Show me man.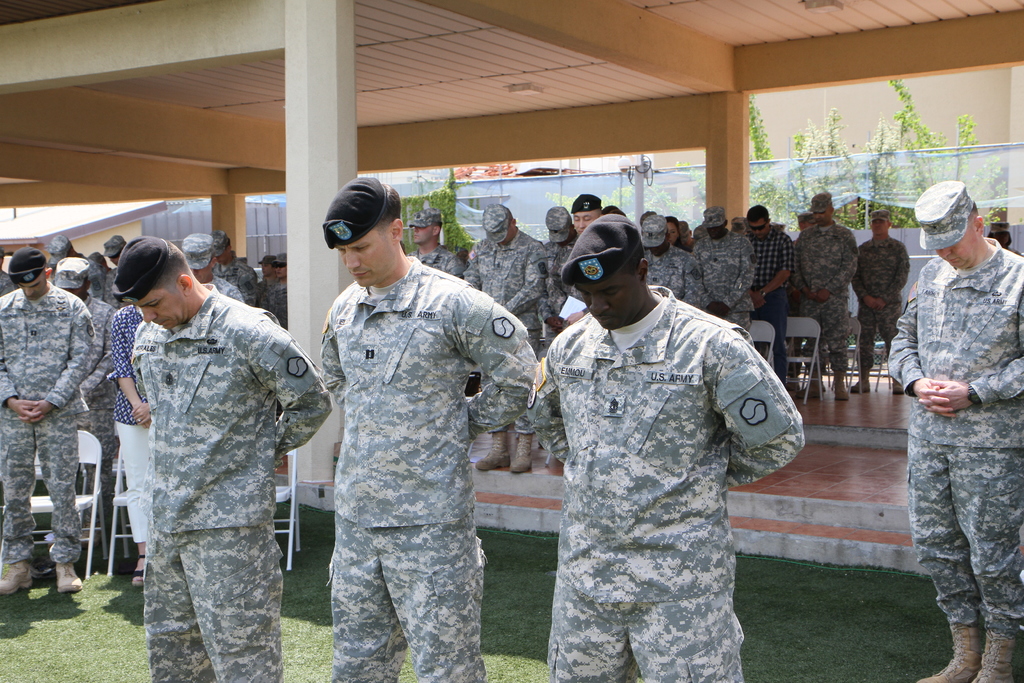
man is here: (left=545, top=202, right=580, bottom=267).
